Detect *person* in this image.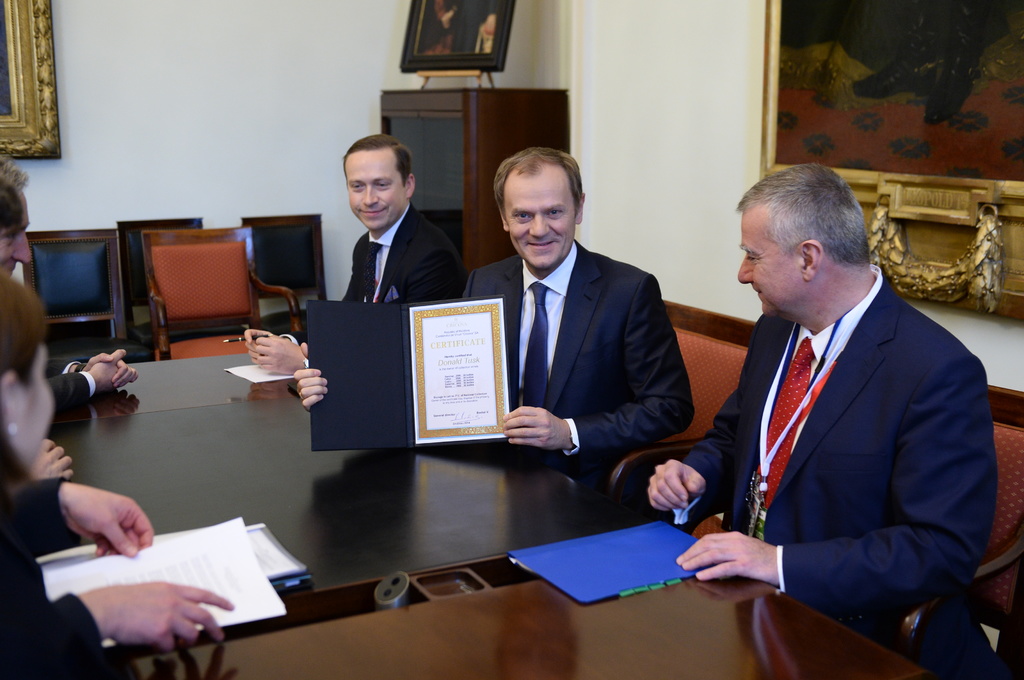
Detection: rect(287, 135, 696, 482).
